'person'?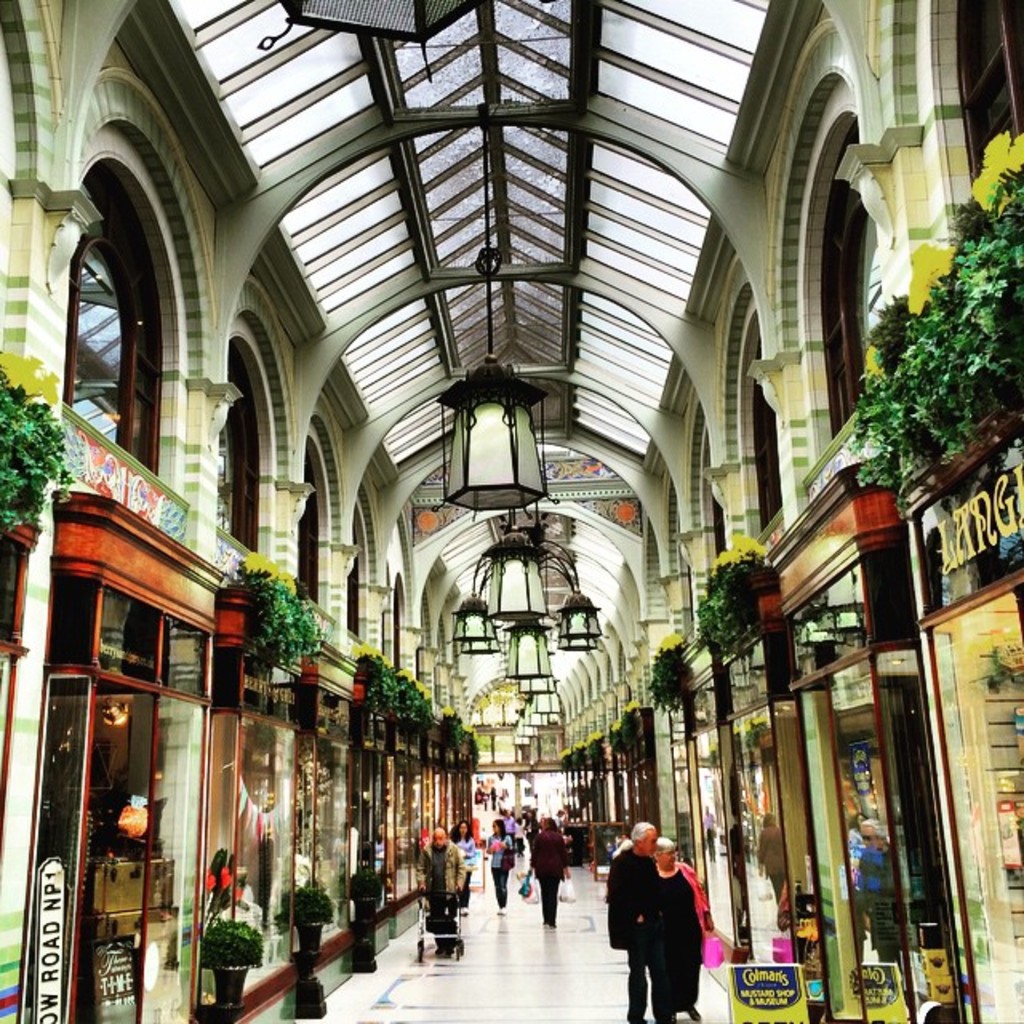
[x1=755, y1=811, x2=786, y2=939]
